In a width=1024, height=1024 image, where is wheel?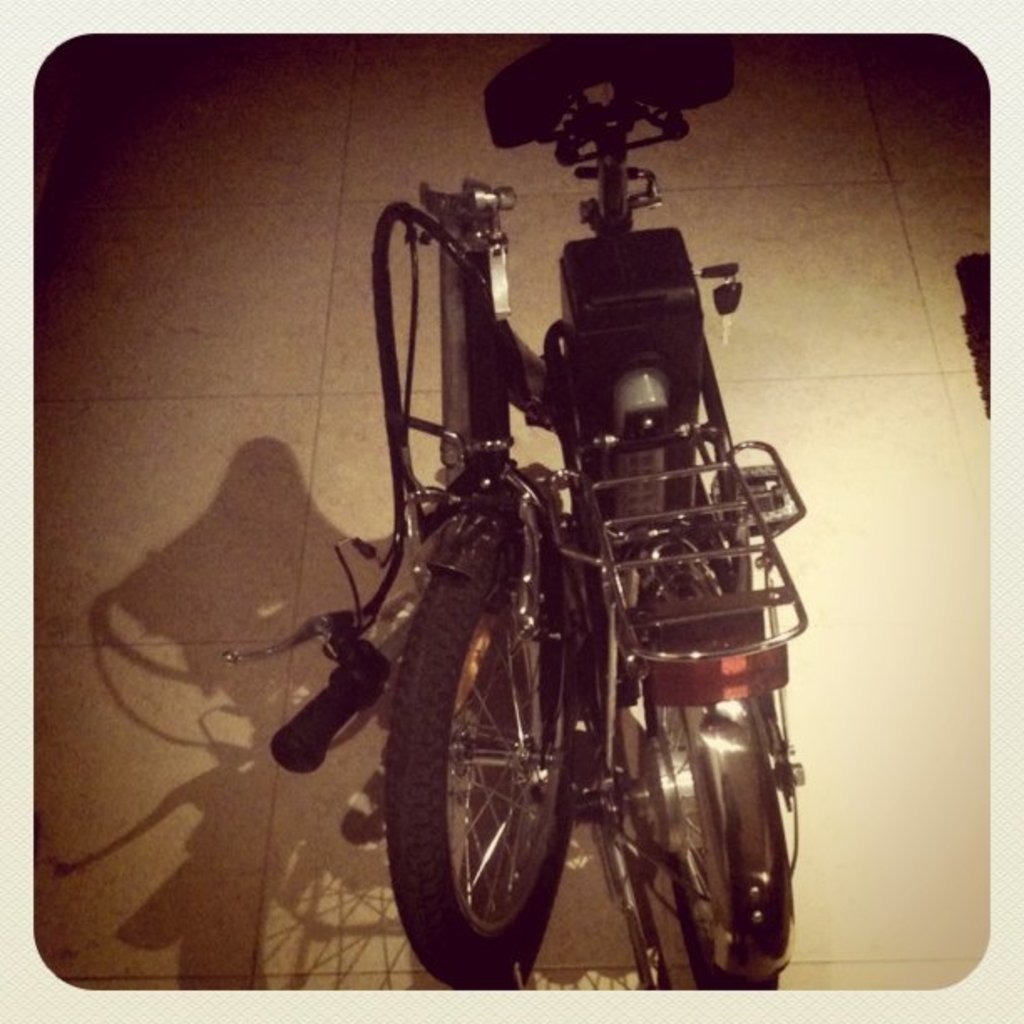
bbox=[626, 519, 776, 987].
